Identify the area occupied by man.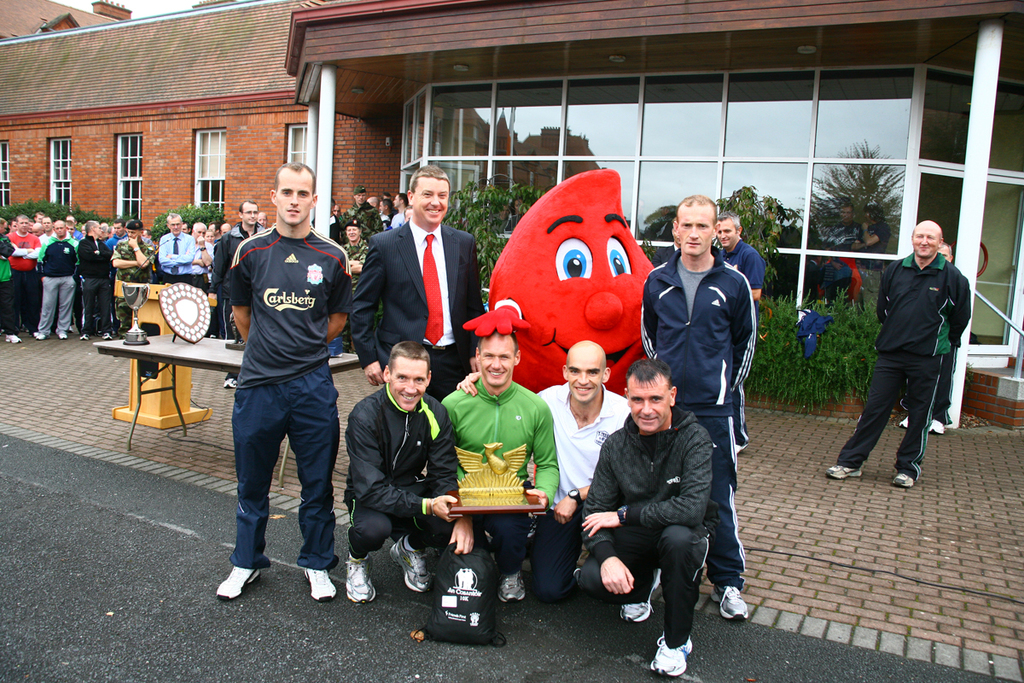
Area: (x1=351, y1=164, x2=489, y2=485).
